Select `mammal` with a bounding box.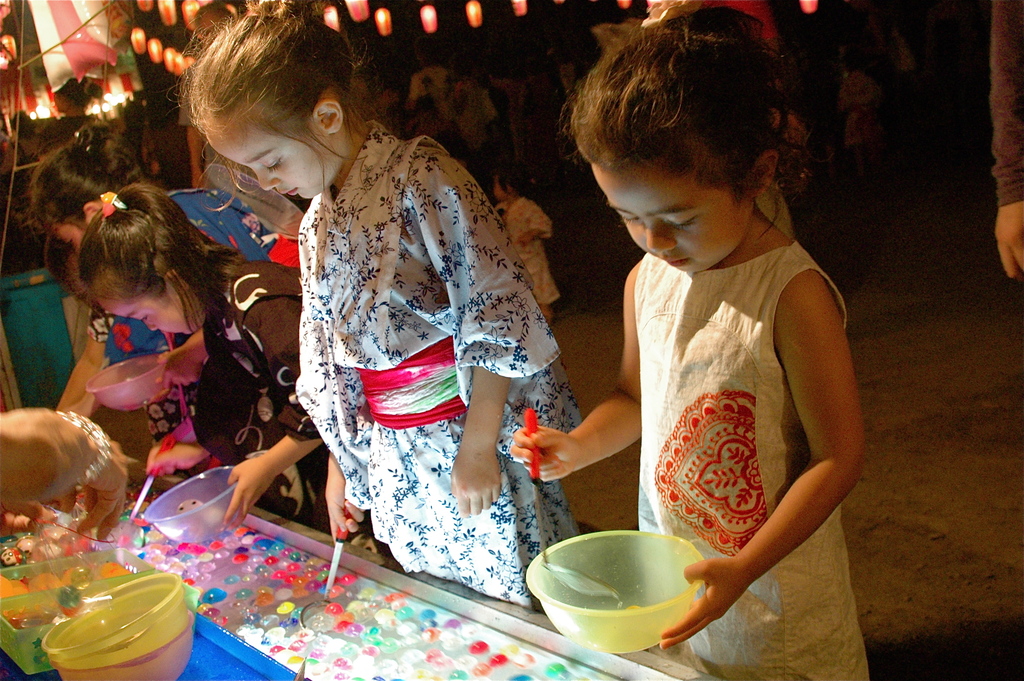
<region>50, 231, 79, 359</region>.
